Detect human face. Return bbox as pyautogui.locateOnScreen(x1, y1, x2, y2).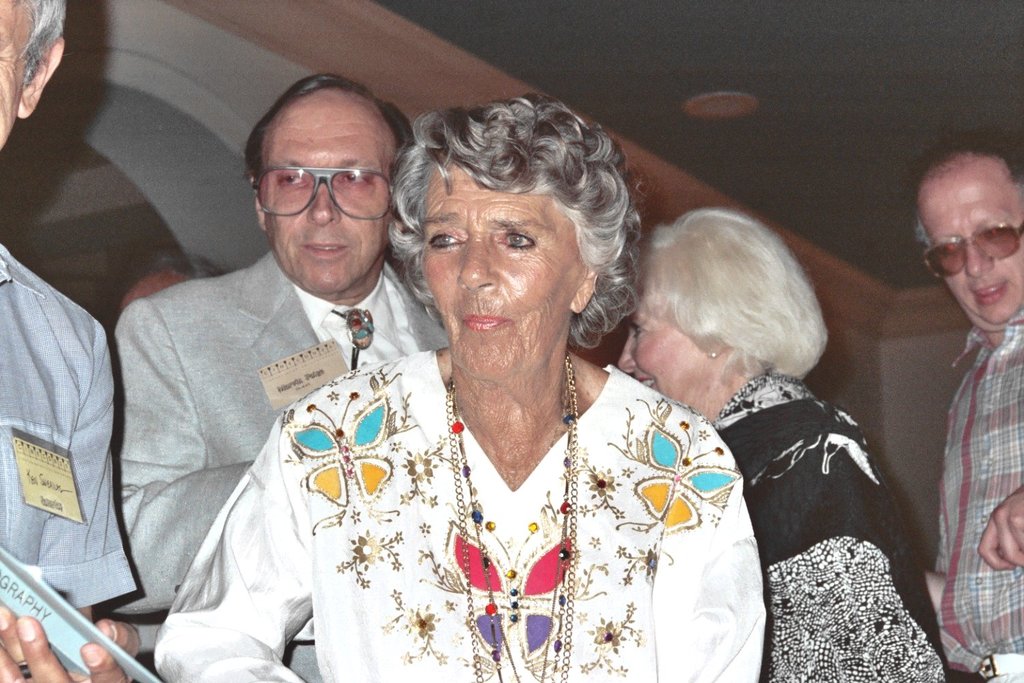
pyautogui.locateOnScreen(922, 169, 1023, 327).
